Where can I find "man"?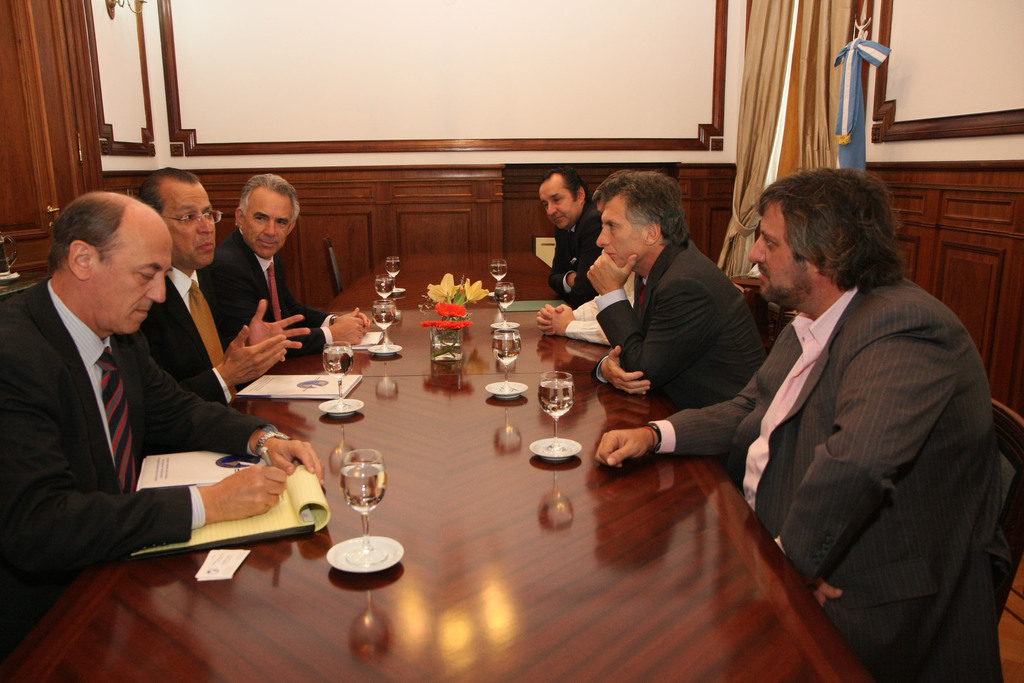
You can find it at [132, 169, 309, 410].
